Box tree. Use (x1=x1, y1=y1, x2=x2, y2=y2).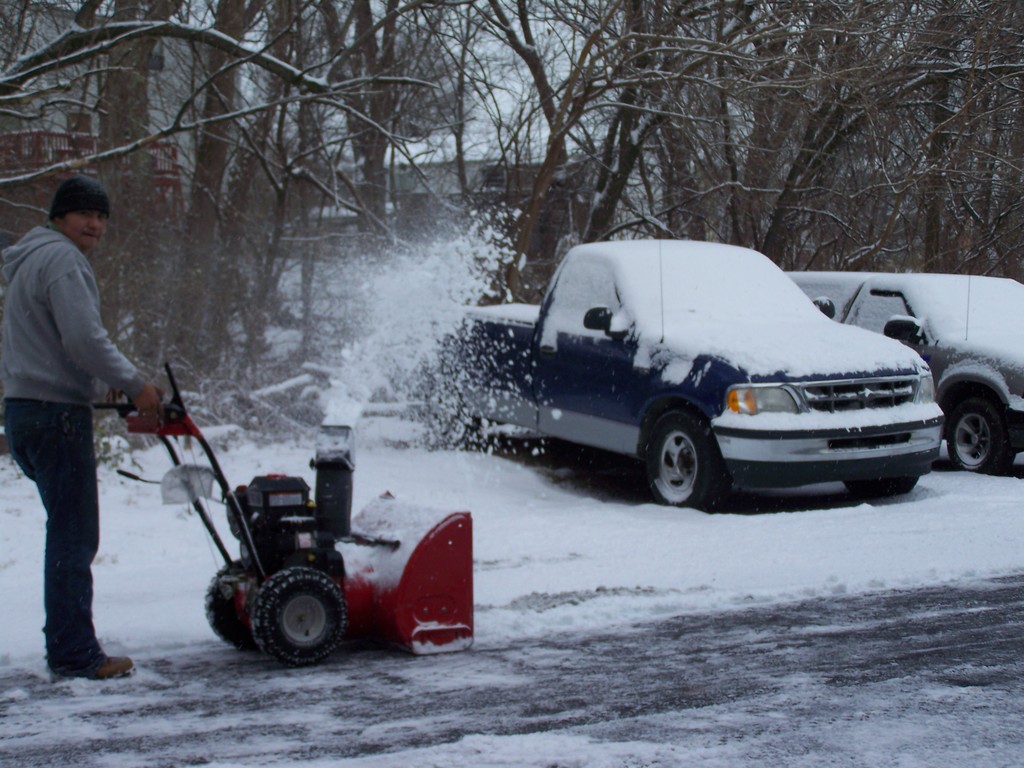
(x1=507, y1=2, x2=773, y2=221).
